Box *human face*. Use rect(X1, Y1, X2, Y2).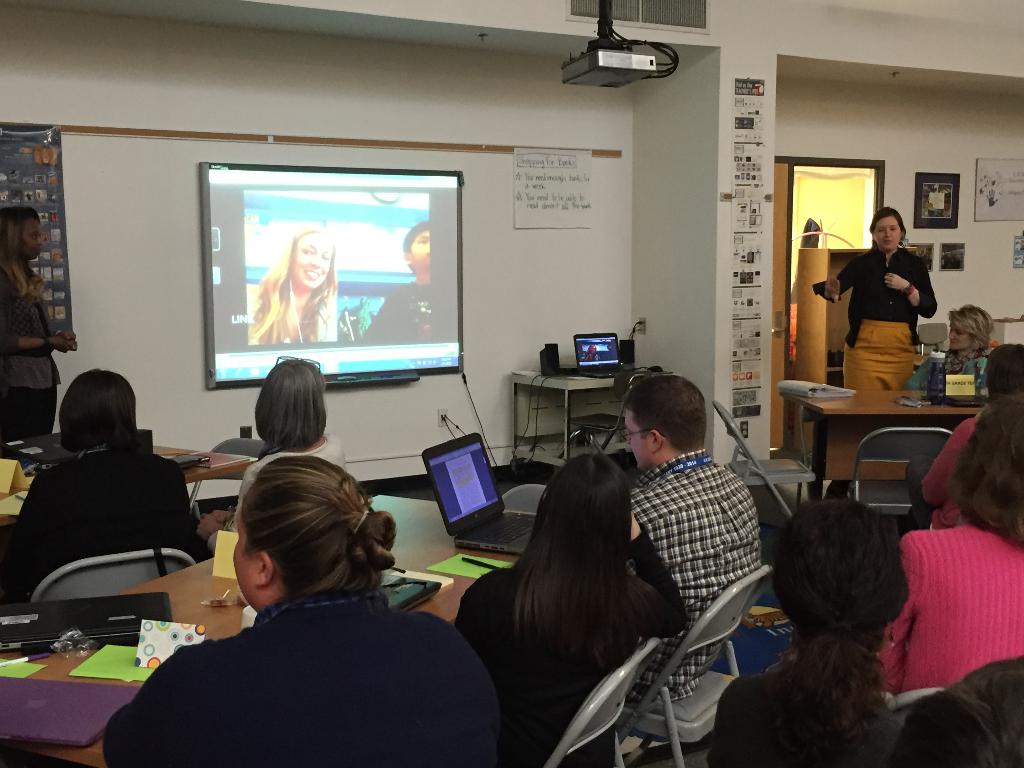
rect(228, 511, 260, 604).
